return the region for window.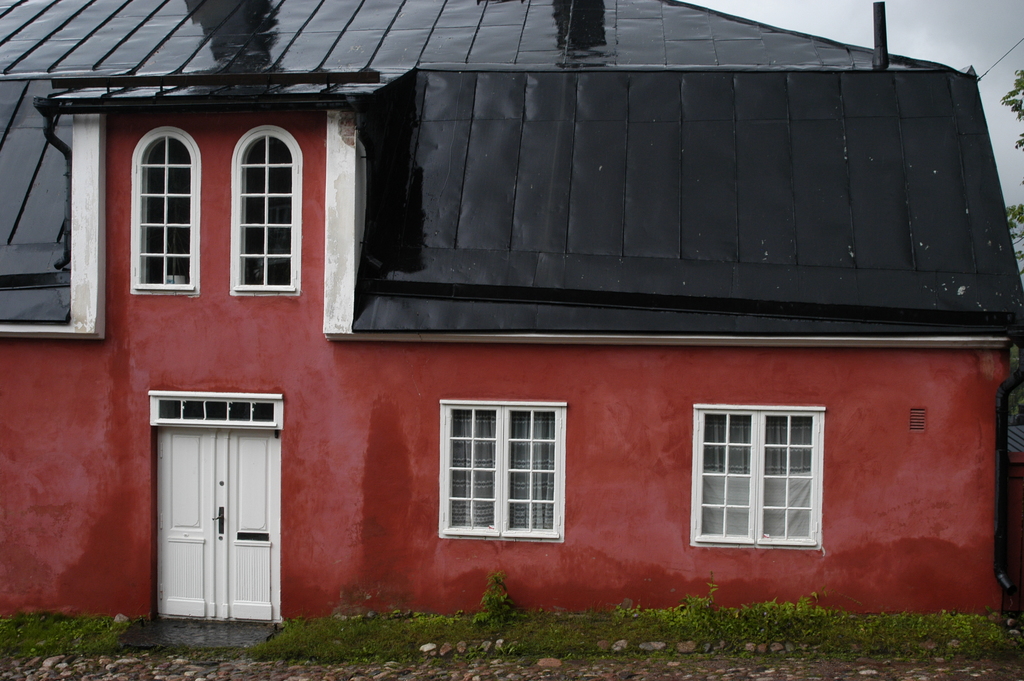
(696,407,827,546).
